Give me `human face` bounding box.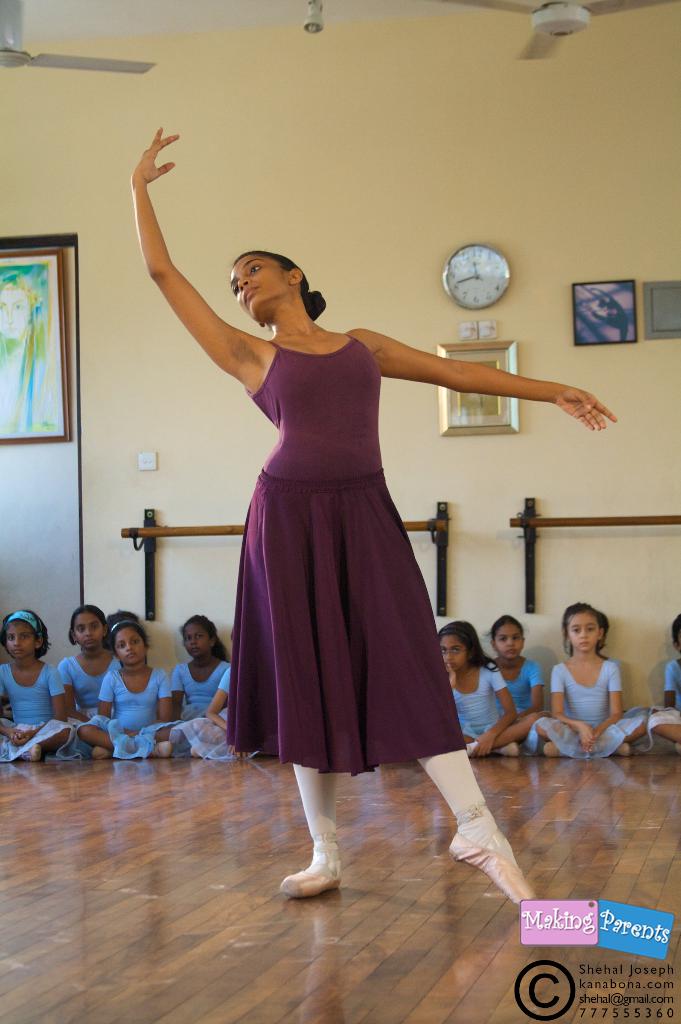
[left=6, top=619, right=32, bottom=659].
